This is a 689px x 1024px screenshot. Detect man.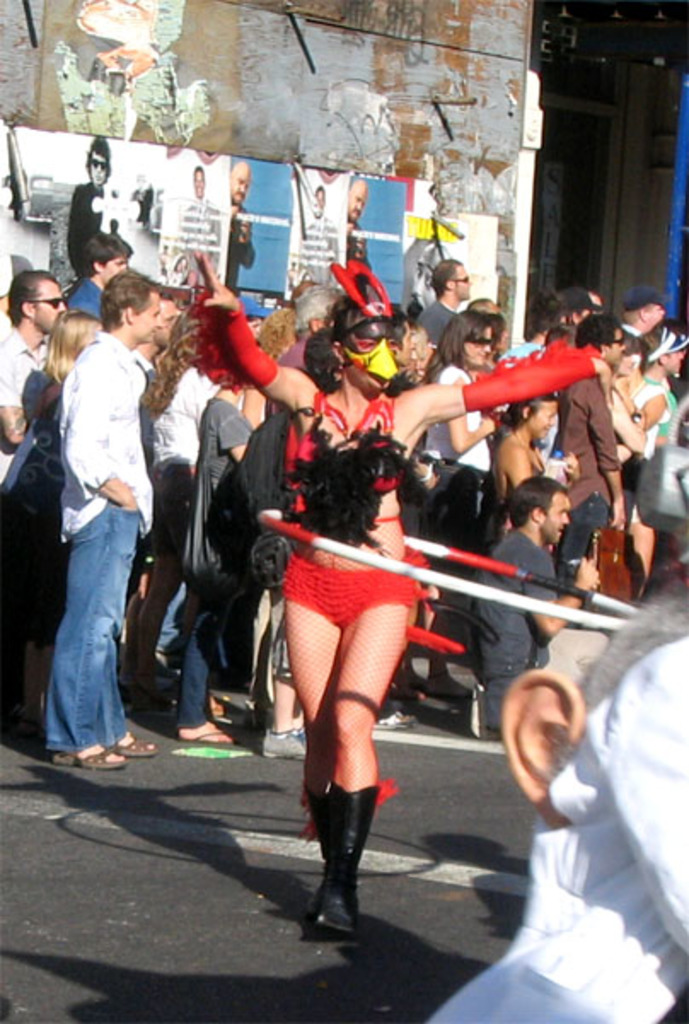
region(290, 189, 348, 287).
